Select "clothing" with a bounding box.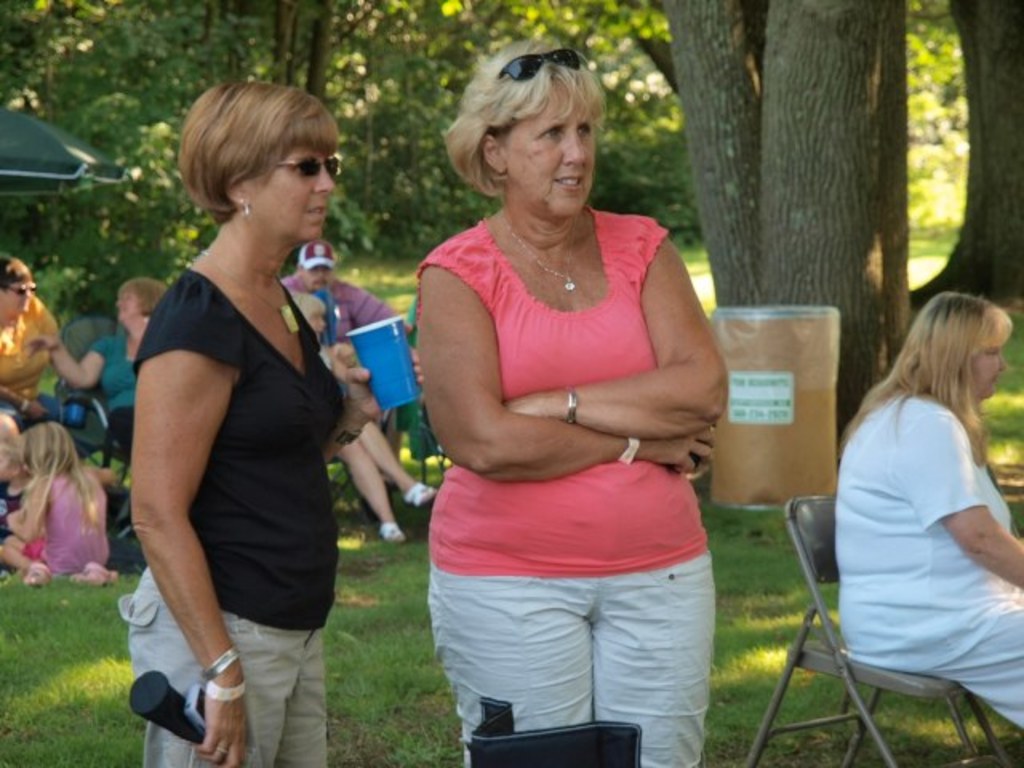
832:381:1022:738.
